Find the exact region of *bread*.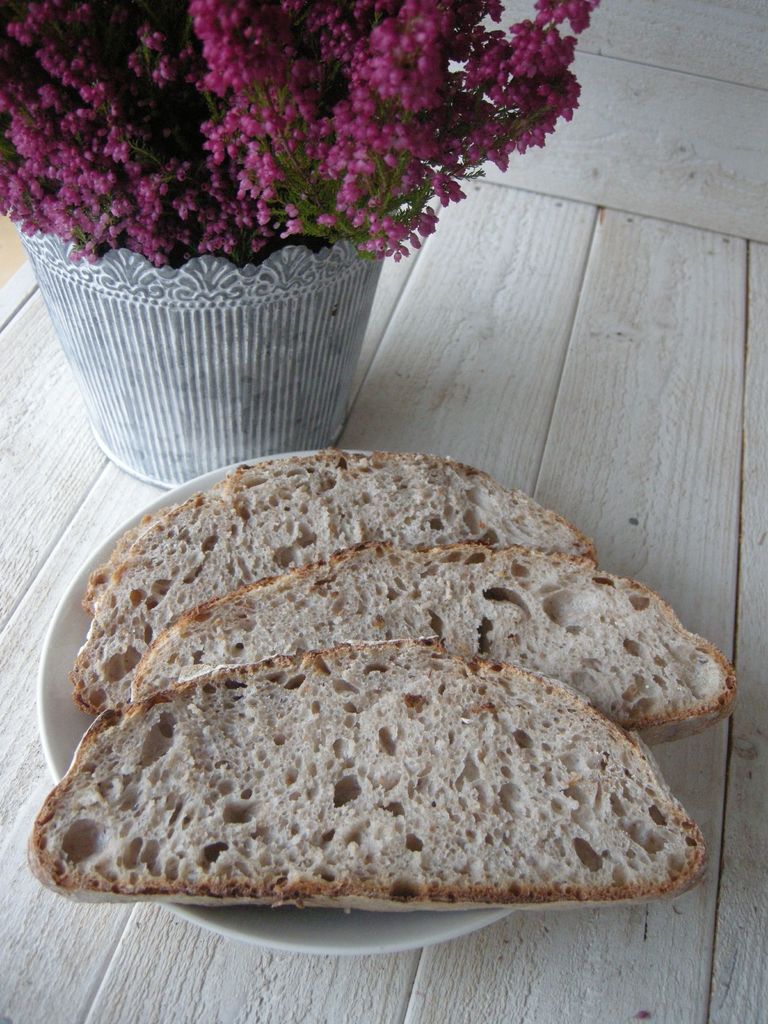
Exact region: rect(136, 543, 733, 717).
